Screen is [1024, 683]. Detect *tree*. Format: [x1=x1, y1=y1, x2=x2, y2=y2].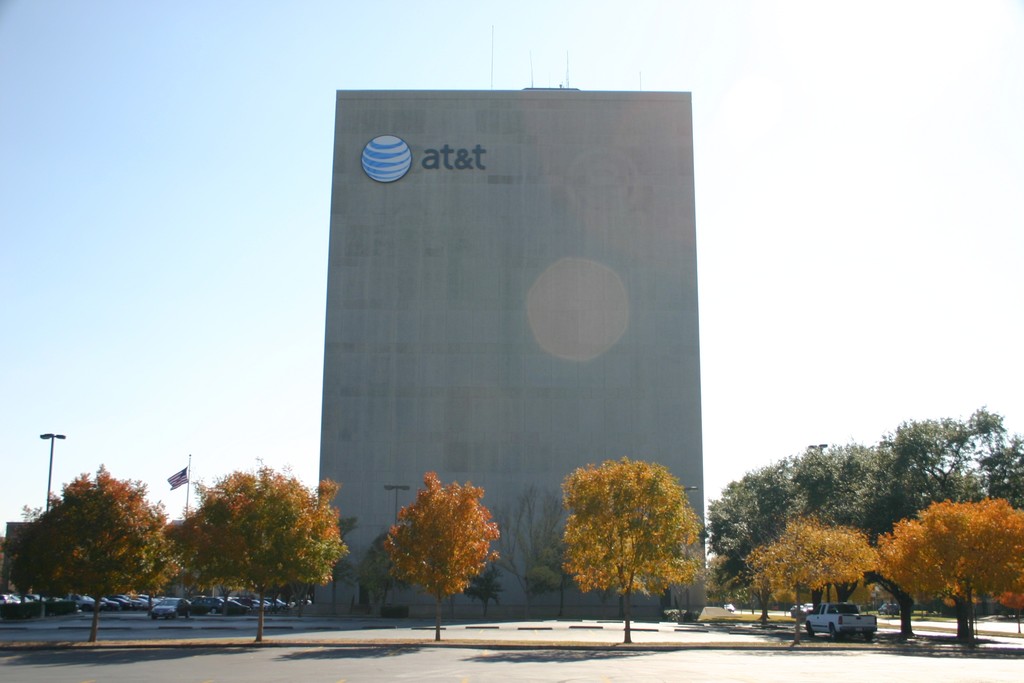
[x1=879, y1=497, x2=1023, y2=646].
